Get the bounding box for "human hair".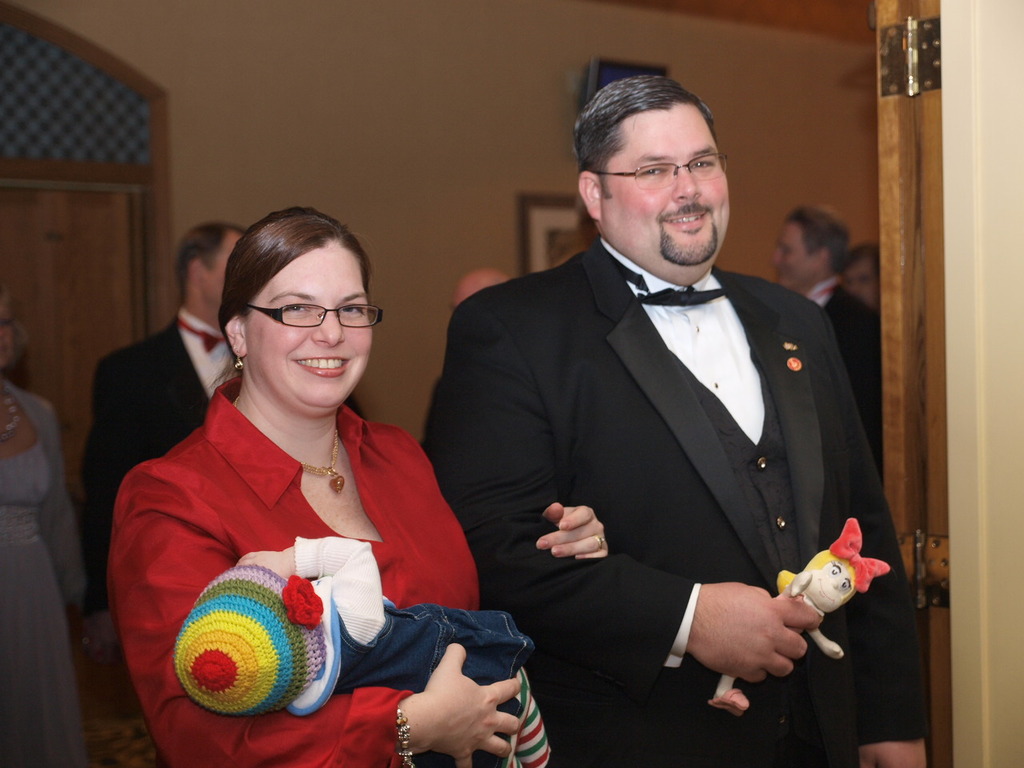
[213, 199, 381, 370].
